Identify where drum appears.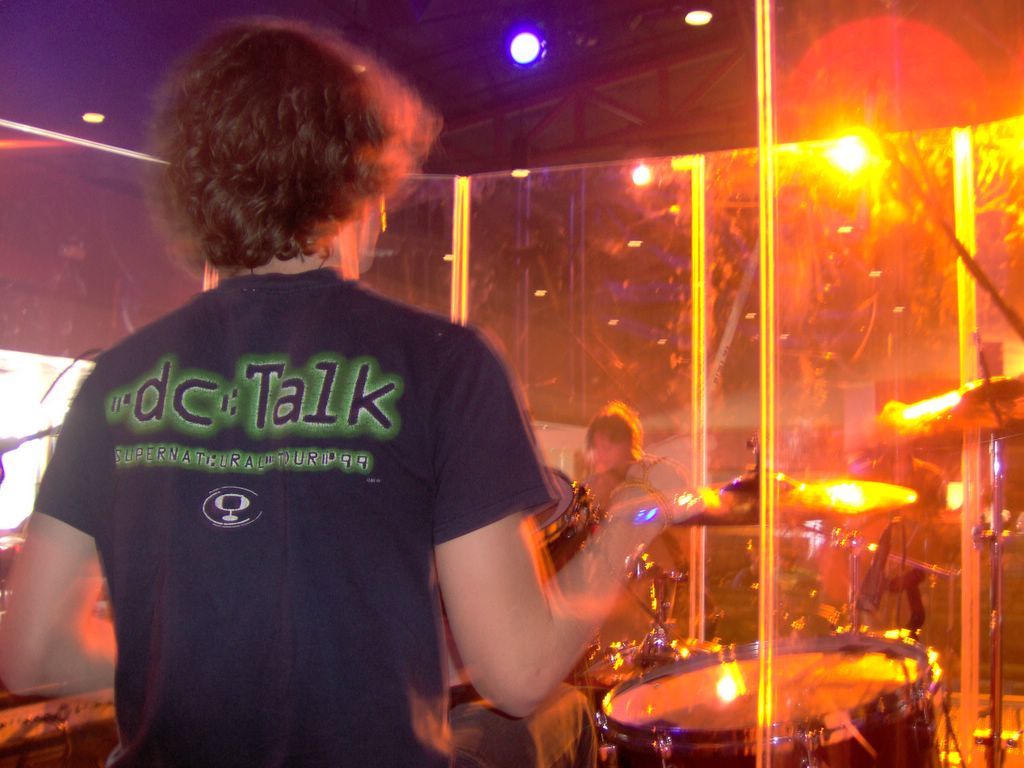
Appears at bbox=(584, 639, 720, 706).
